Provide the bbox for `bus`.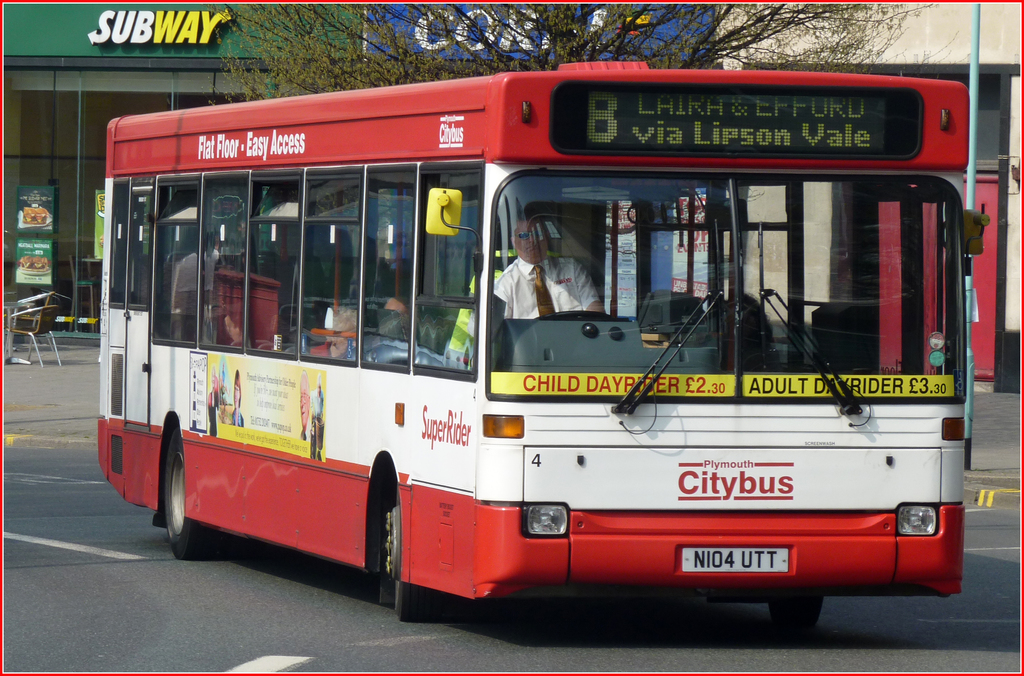
94, 60, 991, 626.
